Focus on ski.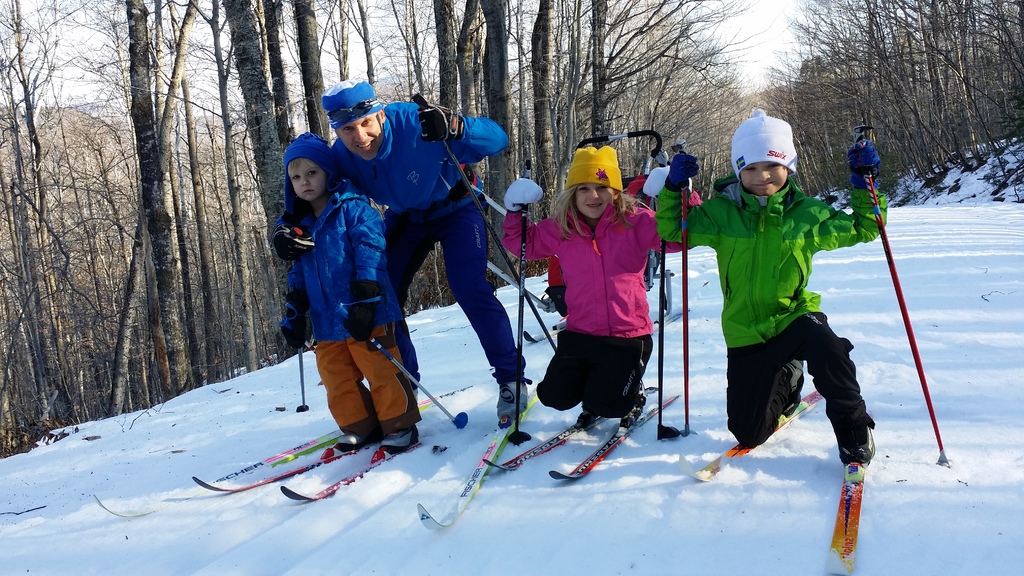
Focused at rect(677, 383, 829, 485).
